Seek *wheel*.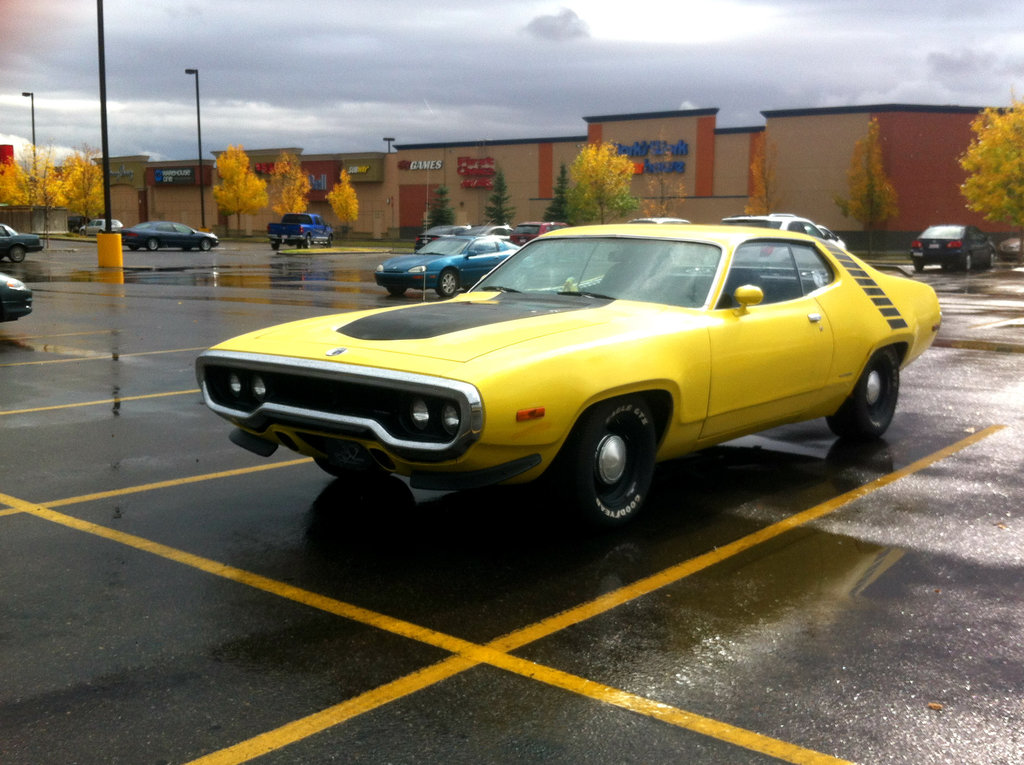
box(575, 412, 662, 515).
